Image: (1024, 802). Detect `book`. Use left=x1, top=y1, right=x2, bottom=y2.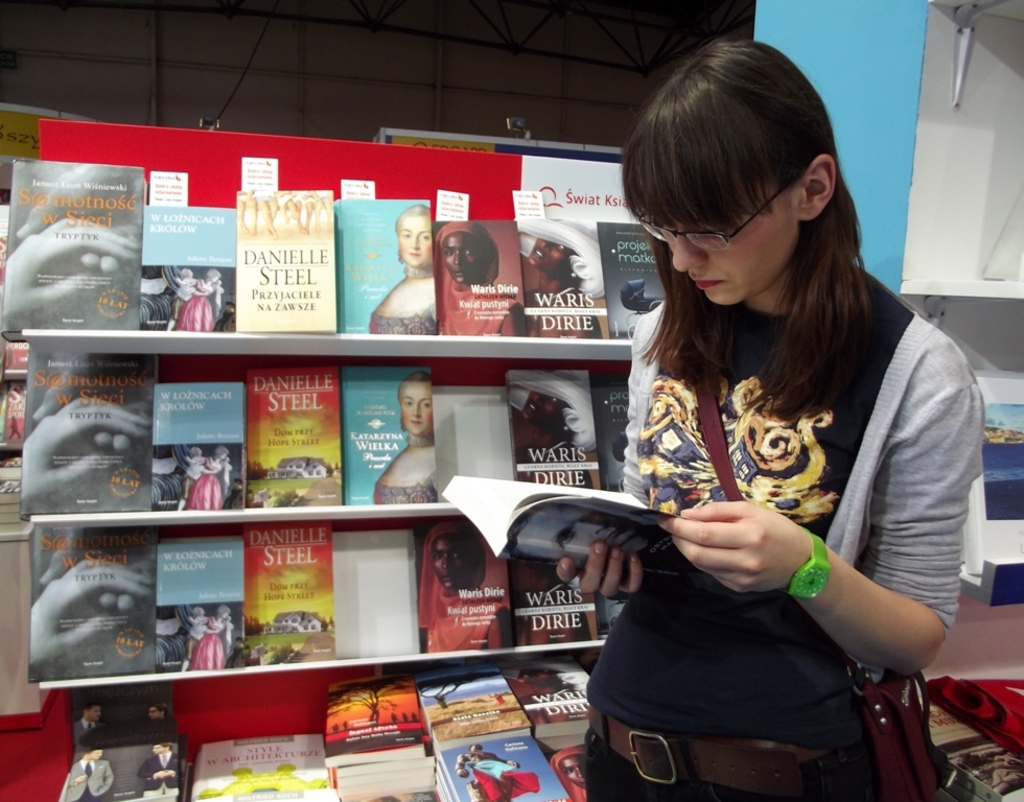
left=442, top=475, right=682, bottom=586.
